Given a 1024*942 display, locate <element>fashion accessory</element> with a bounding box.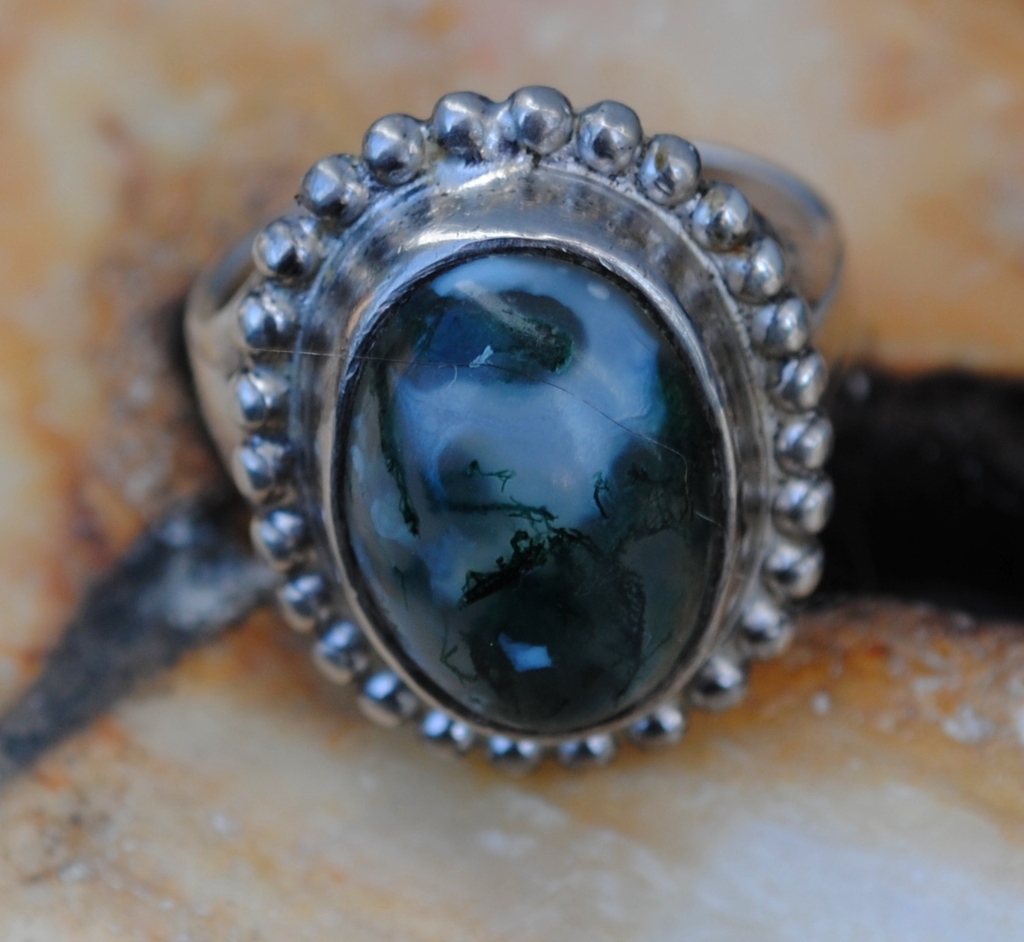
Located: 176/82/848/780.
